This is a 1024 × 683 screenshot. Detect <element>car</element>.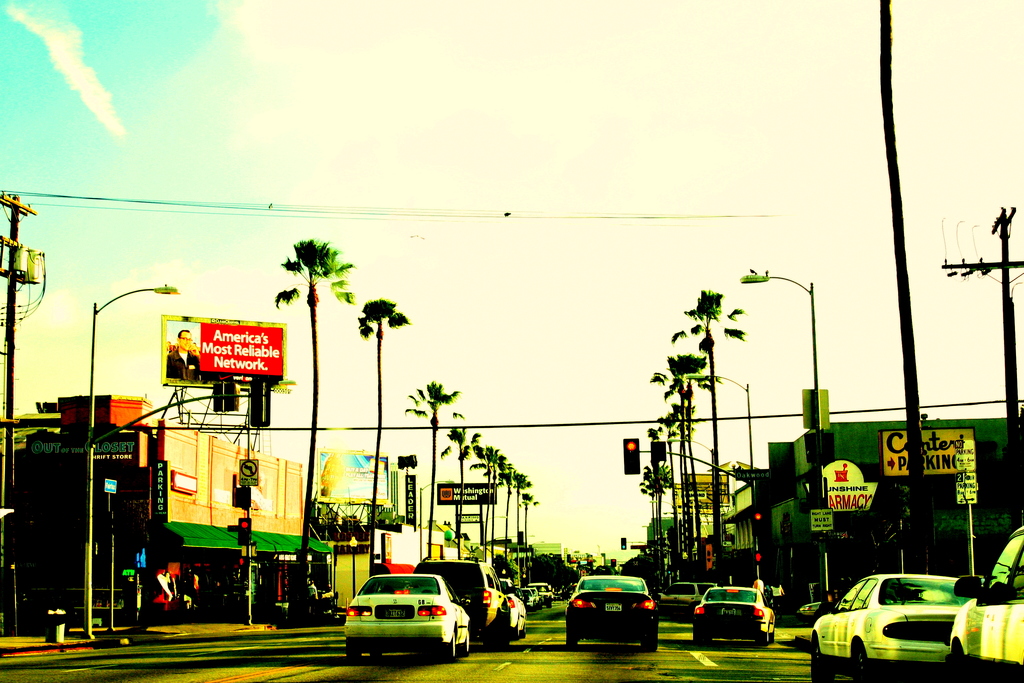
<region>690, 584, 776, 654</region>.
